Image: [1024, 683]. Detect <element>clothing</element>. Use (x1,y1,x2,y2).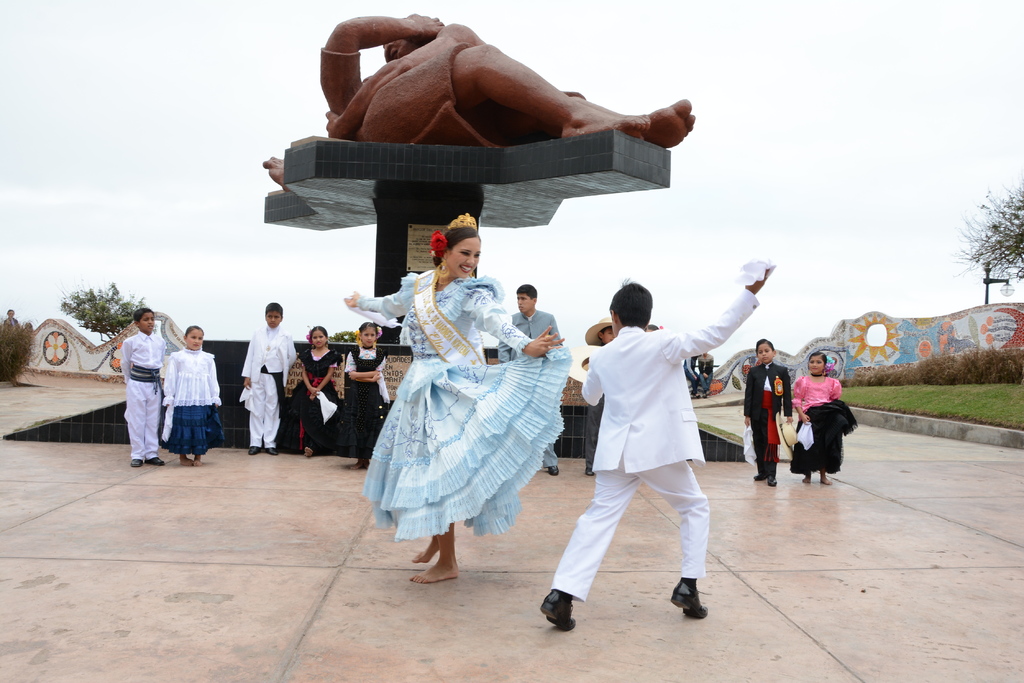
(300,339,336,431).
